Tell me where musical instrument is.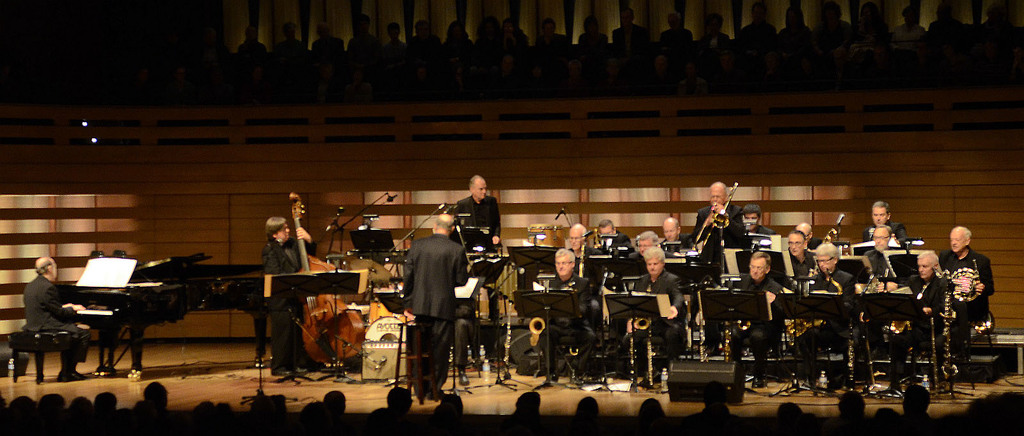
musical instrument is at l=713, t=179, r=743, b=233.
